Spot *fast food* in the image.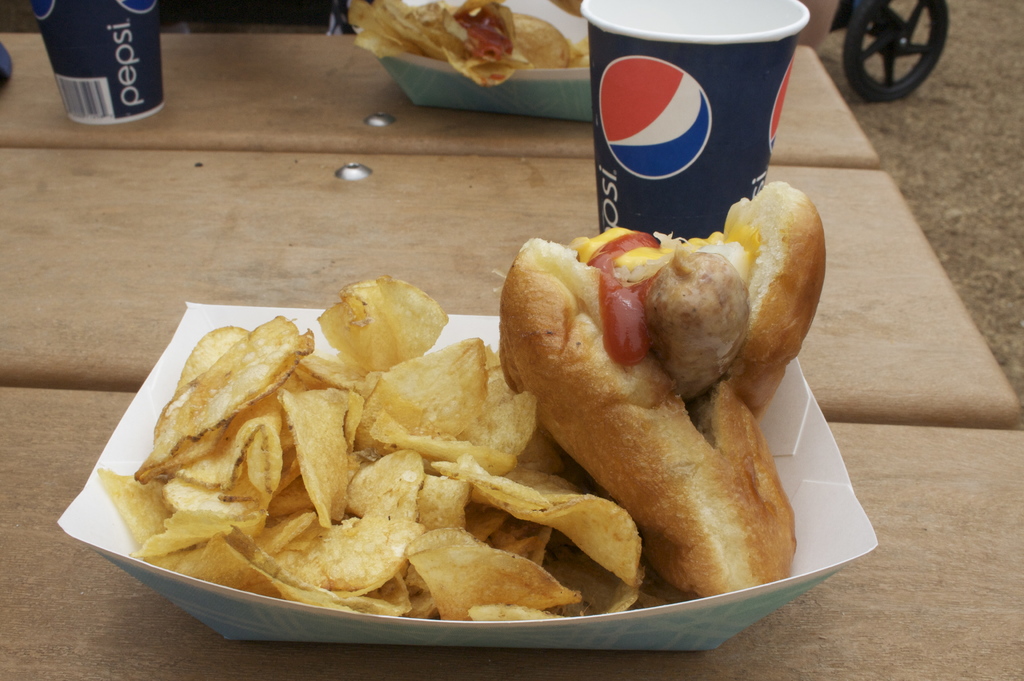
*fast food* found at <region>506, 179, 830, 575</region>.
